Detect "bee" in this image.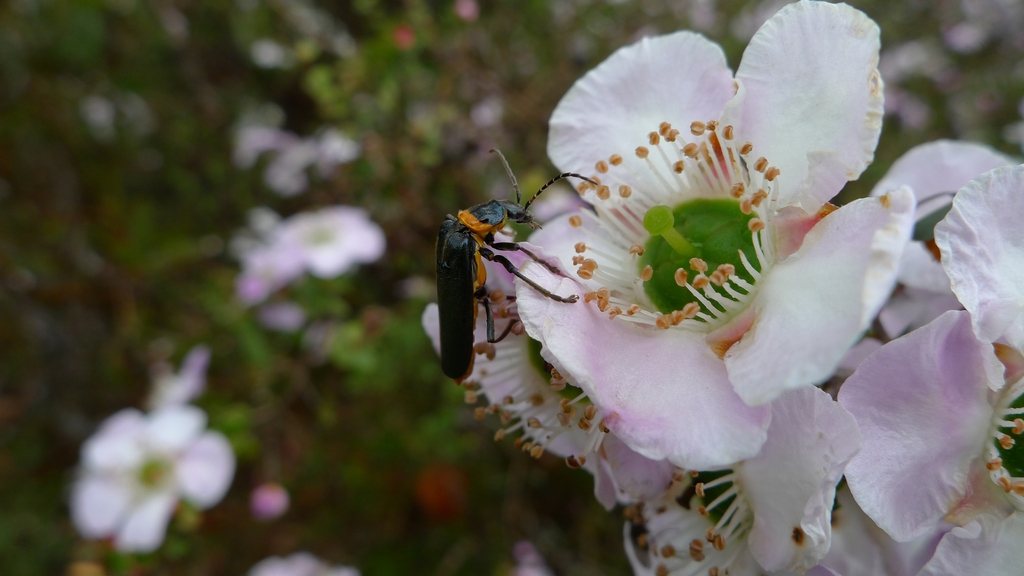
Detection: 415, 143, 599, 428.
